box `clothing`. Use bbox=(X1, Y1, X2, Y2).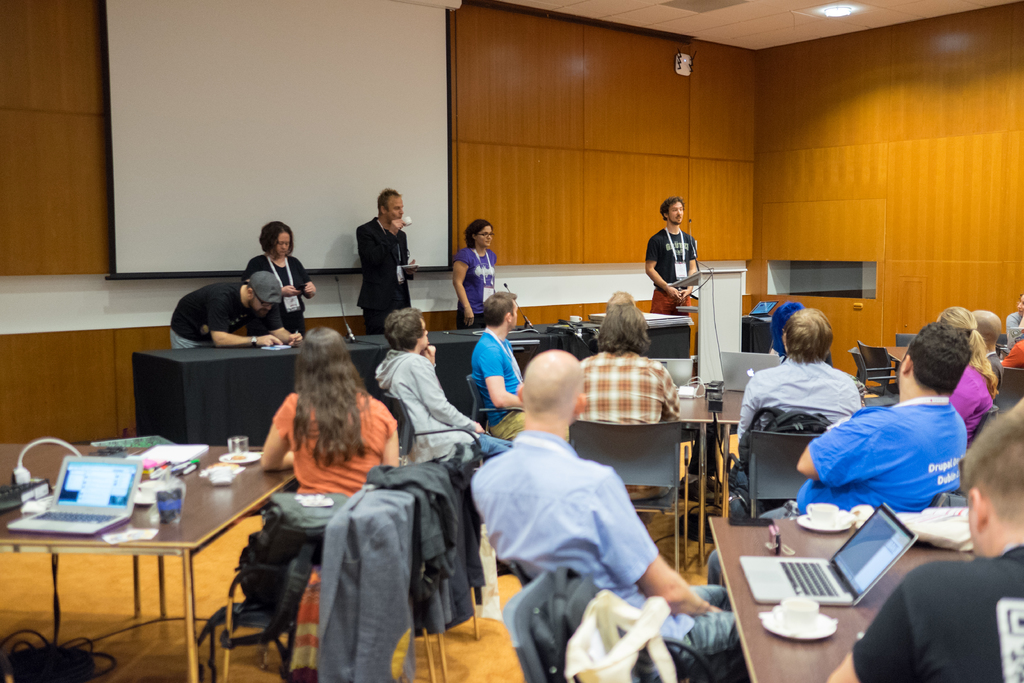
bbox=(168, 286, 268, 355).
